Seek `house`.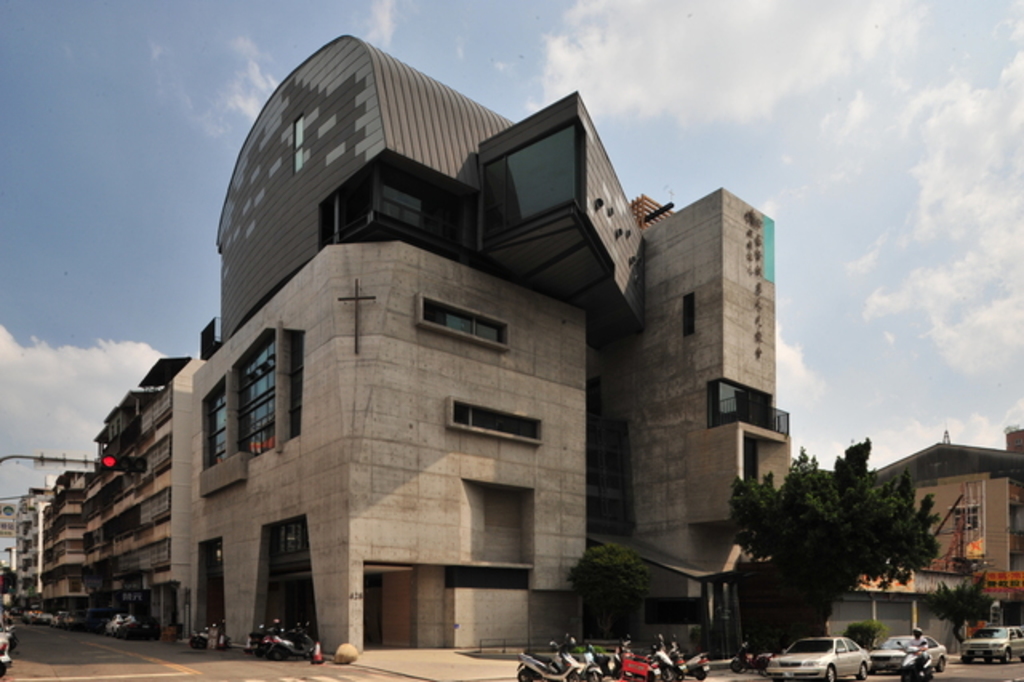
<region>885, 427, 1016, 597</region>.
